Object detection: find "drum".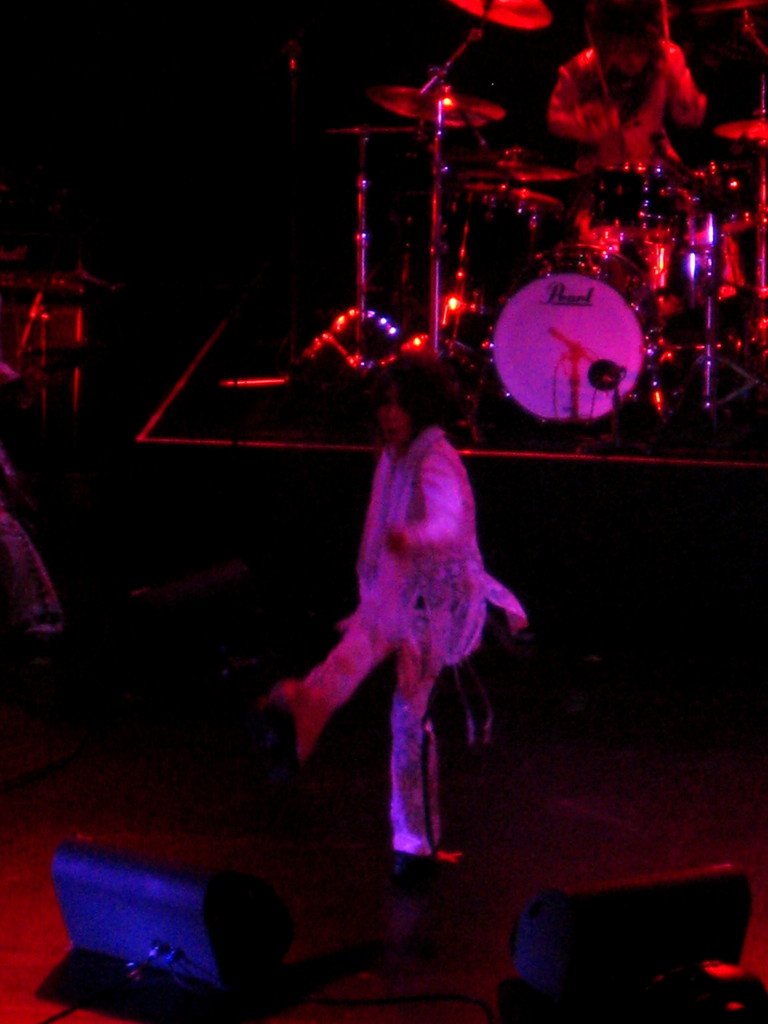
[left=433, top=180, right=566, bottom=293].
